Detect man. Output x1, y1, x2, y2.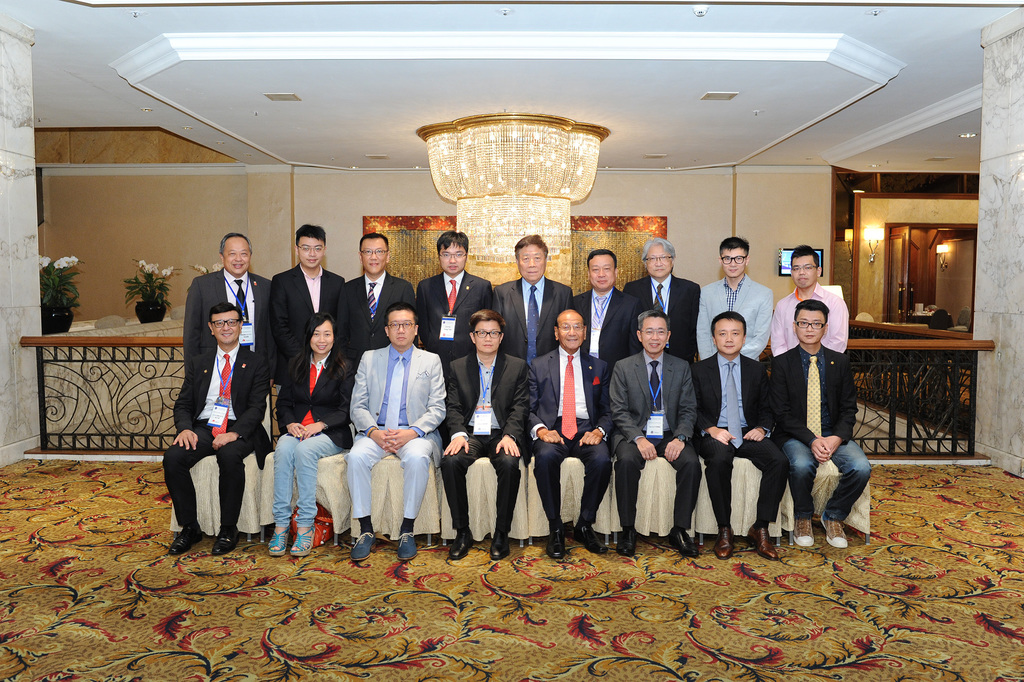
342, 295, 445, 546.
